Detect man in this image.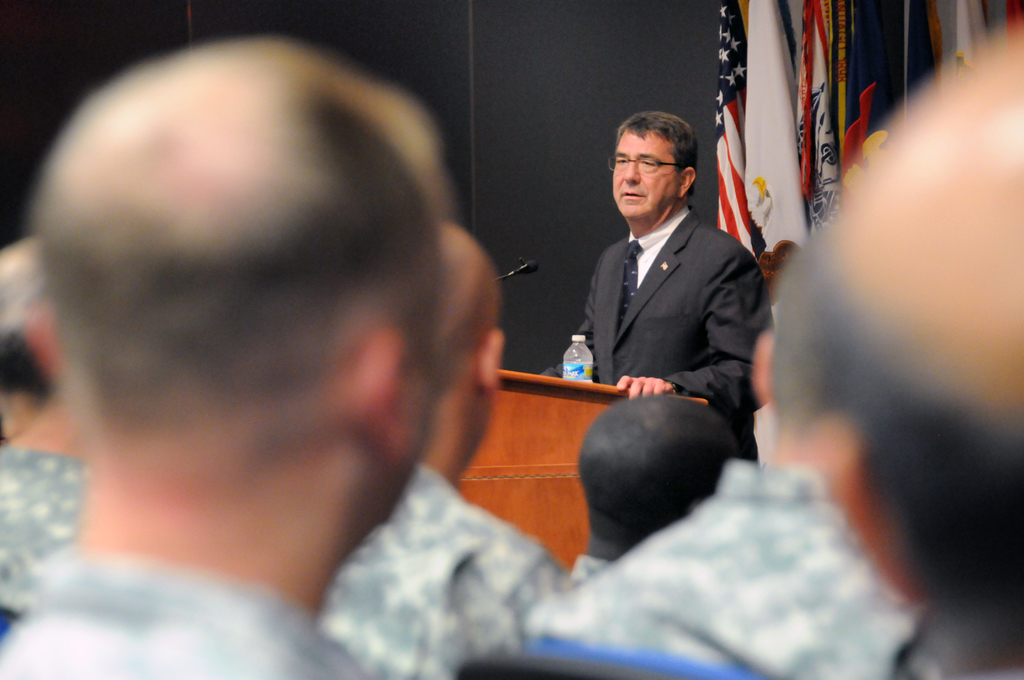
Detection: [x1=529, y1=333, x2=942, y2=679].
